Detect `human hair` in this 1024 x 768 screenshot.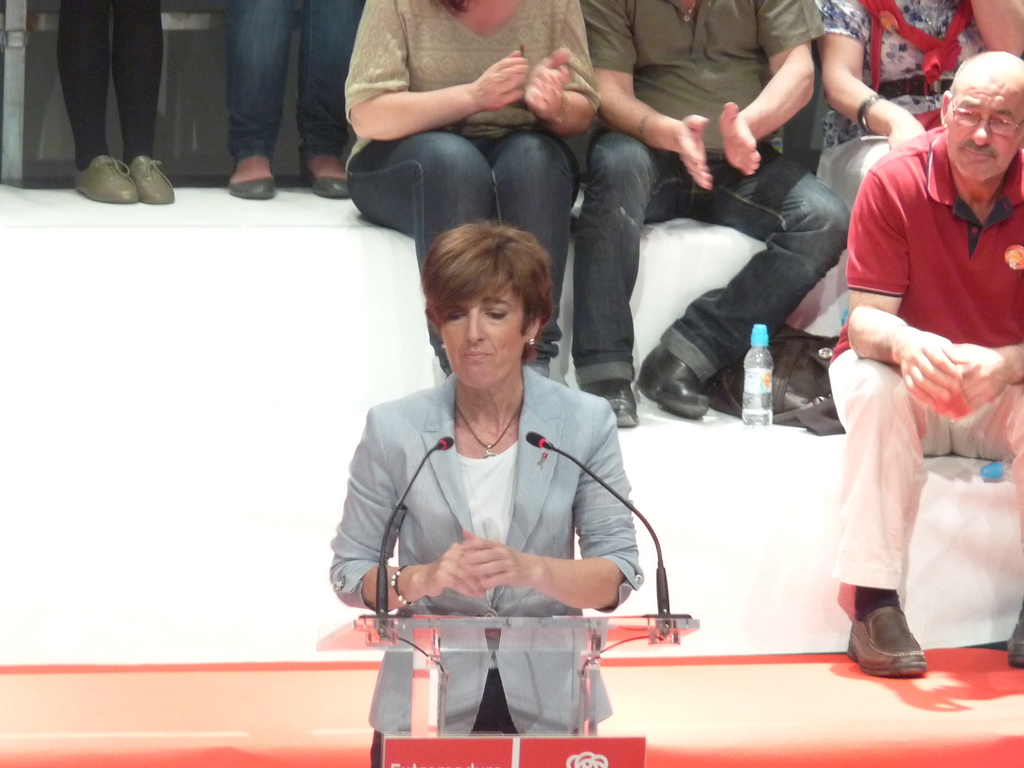
Detection: (424,193,557,391).
